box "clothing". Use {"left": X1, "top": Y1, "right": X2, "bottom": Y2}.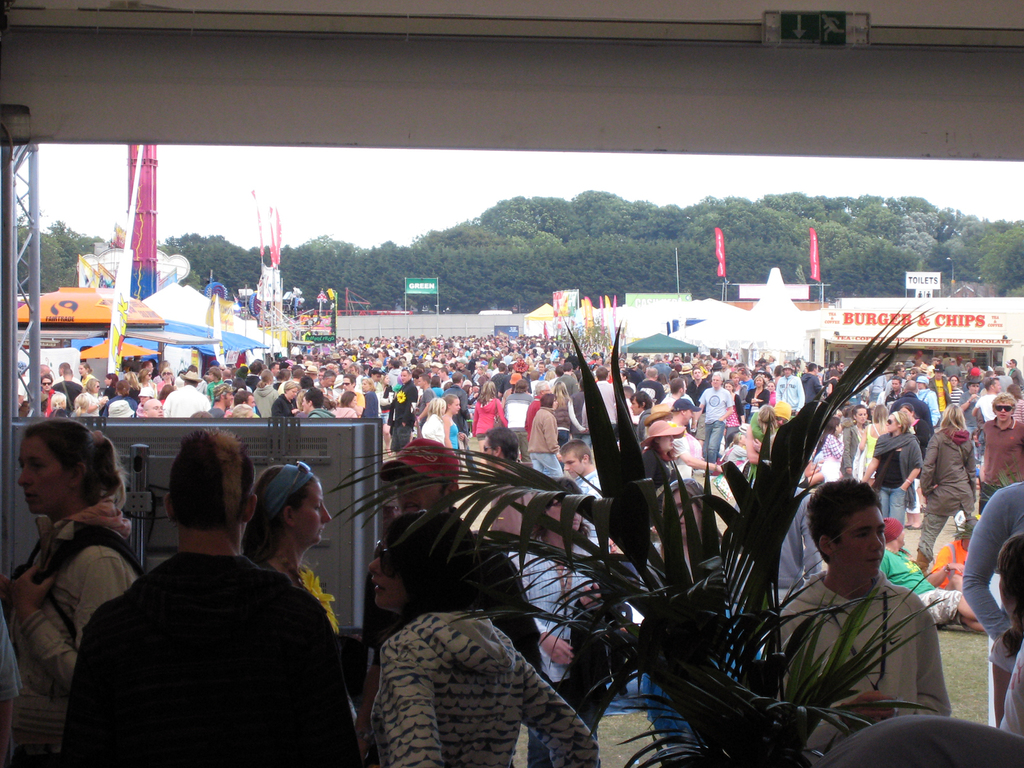
{"left": 915, "top": 388, "right": 938, "bottom": 425}.
